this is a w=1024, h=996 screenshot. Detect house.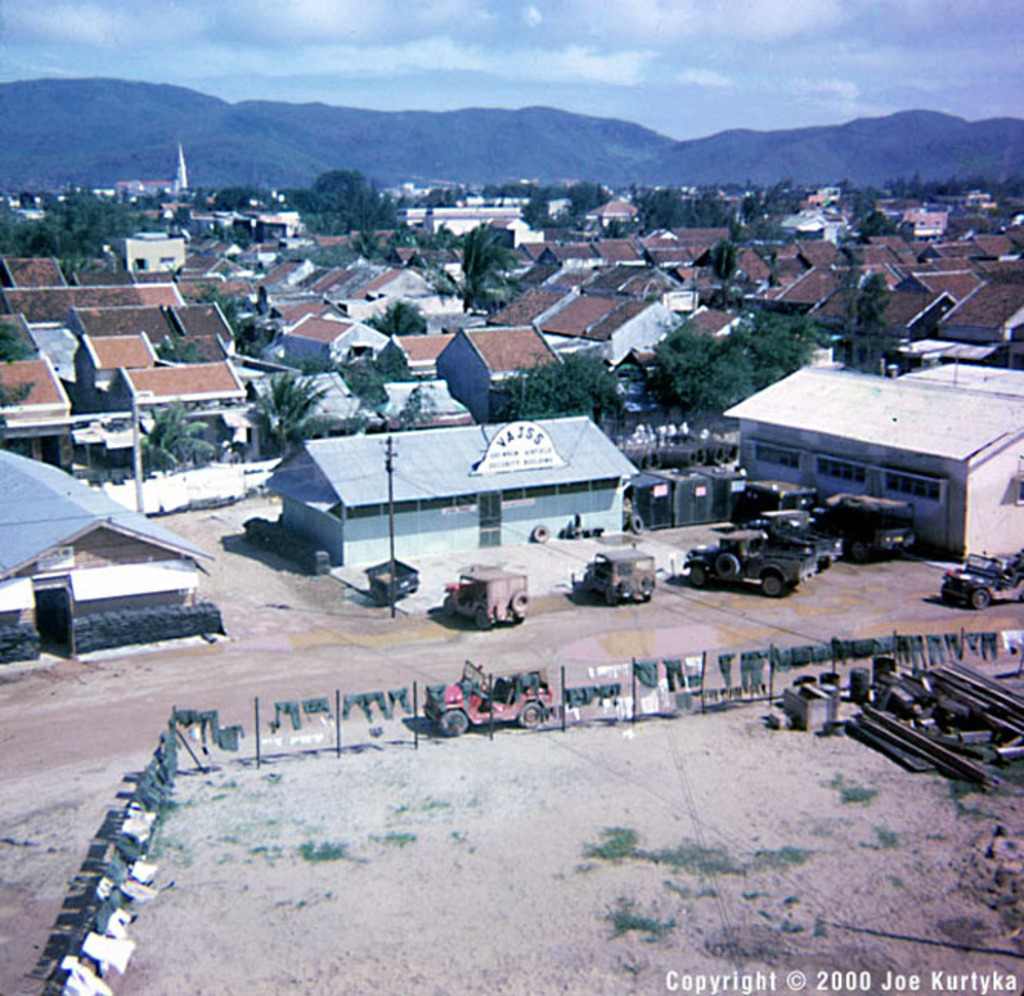
locate(478, 285, 670, 392).
